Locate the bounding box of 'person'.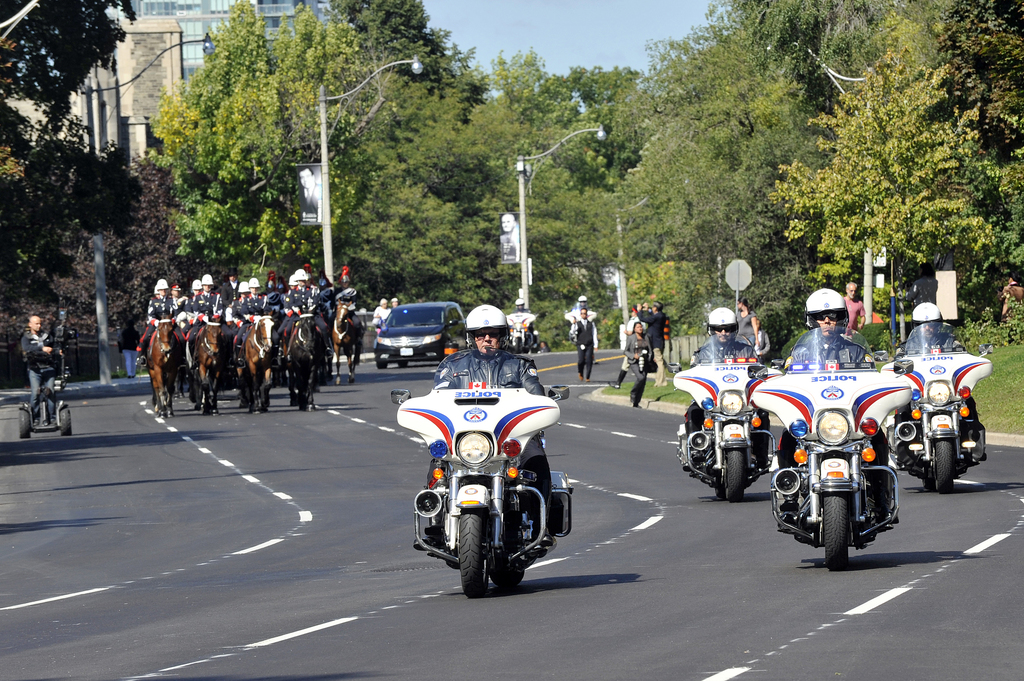
Bounding box: (572, 304, 596, 383).
